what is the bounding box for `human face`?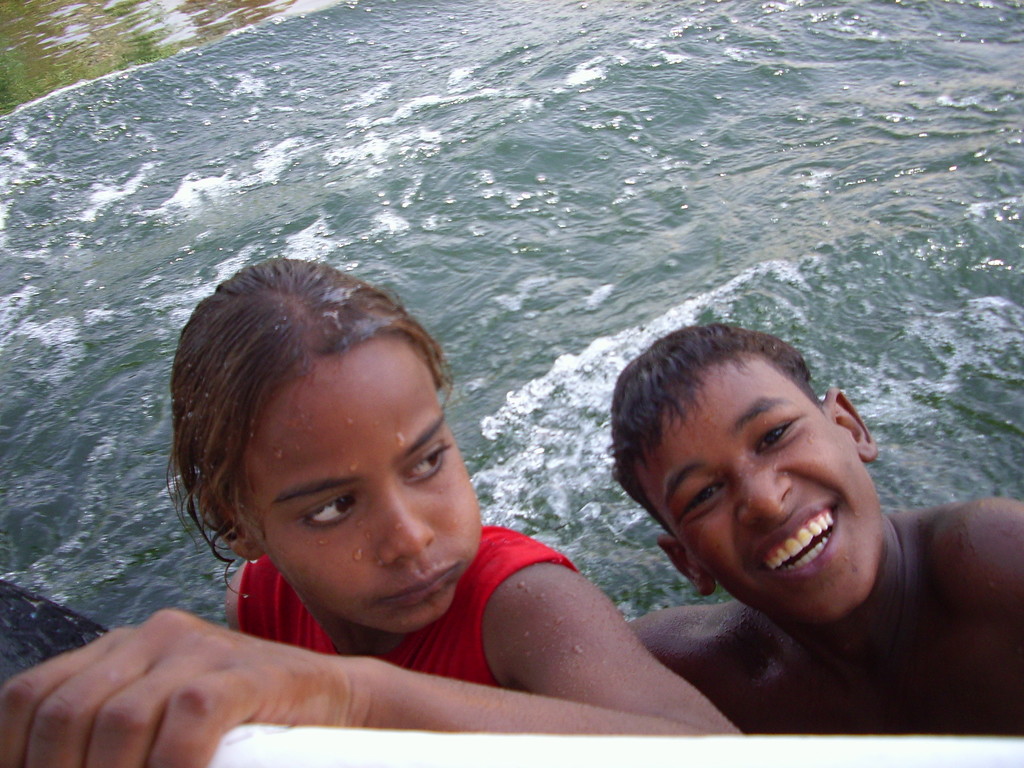
x1=217 y1=348 x2=480 y2=637.
